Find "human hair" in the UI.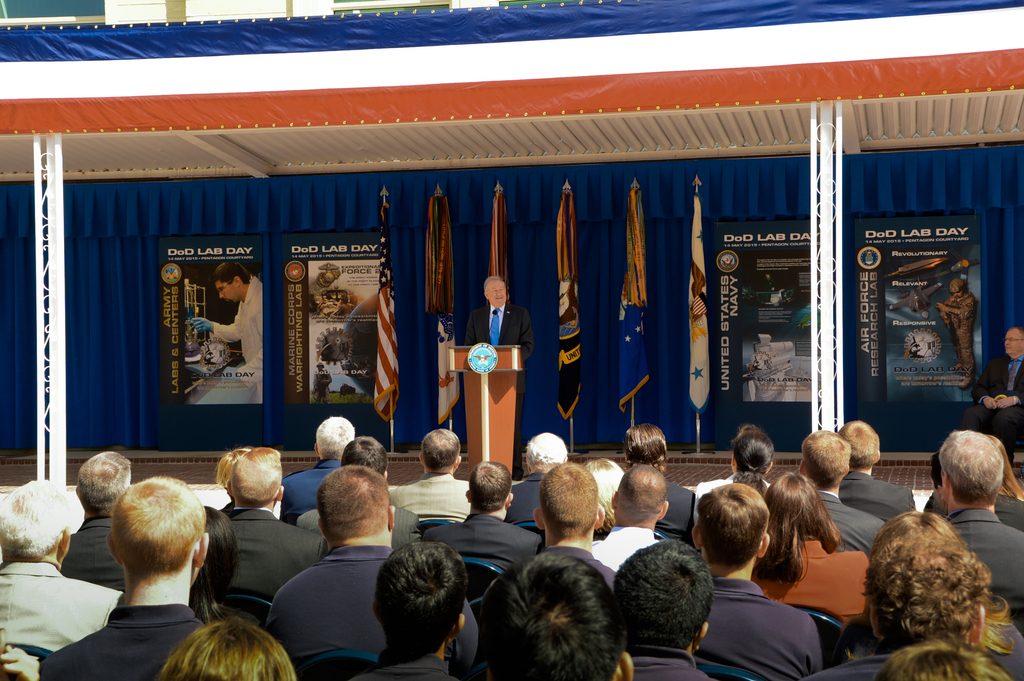
UI element at BBox(939, 429, 1007, 516).
